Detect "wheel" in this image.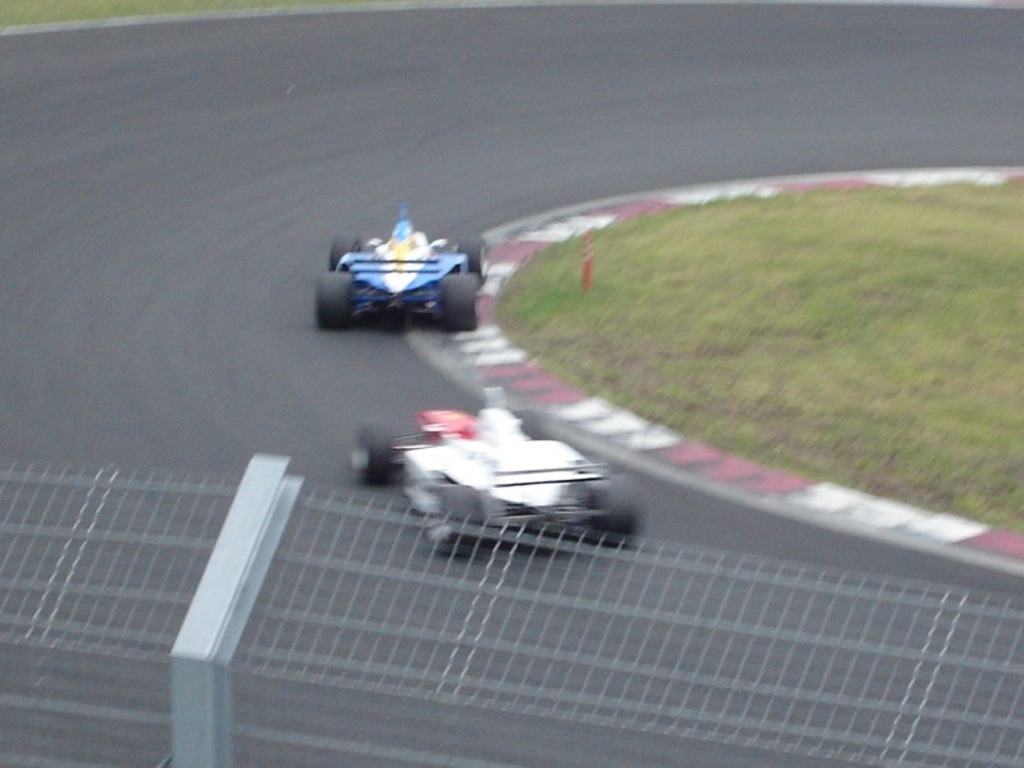
Detection: <bbox>353, 425, 397, 481</bbox>.
